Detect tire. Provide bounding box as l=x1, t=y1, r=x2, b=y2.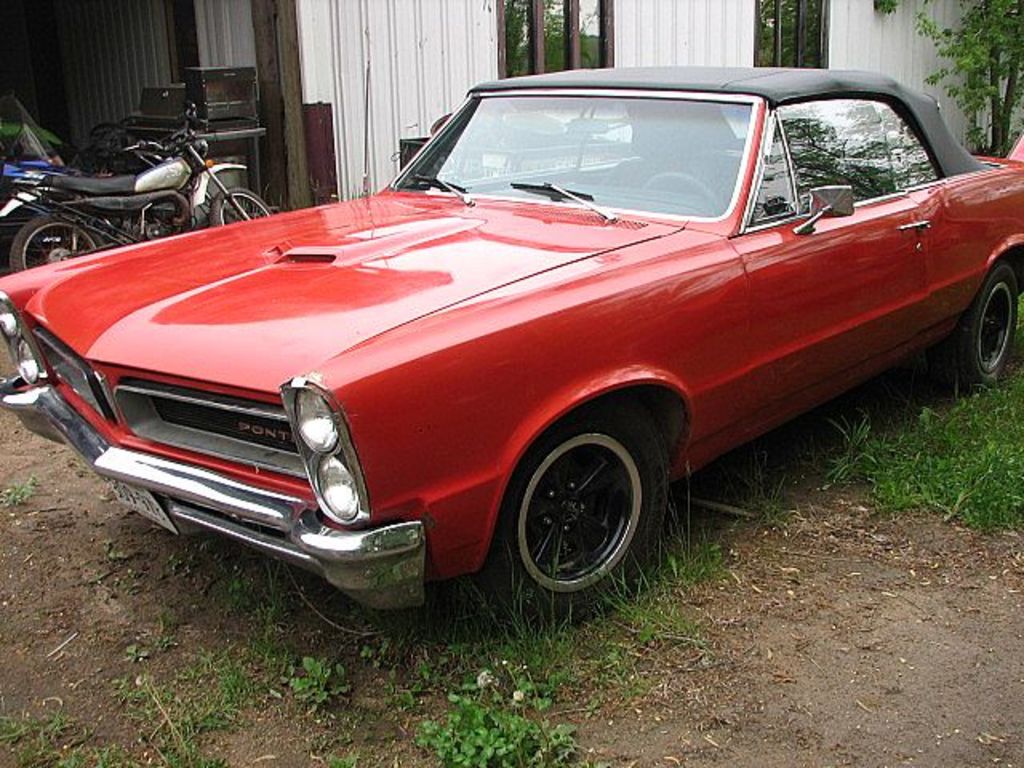
l=2, t=216, r=112, b=267.
